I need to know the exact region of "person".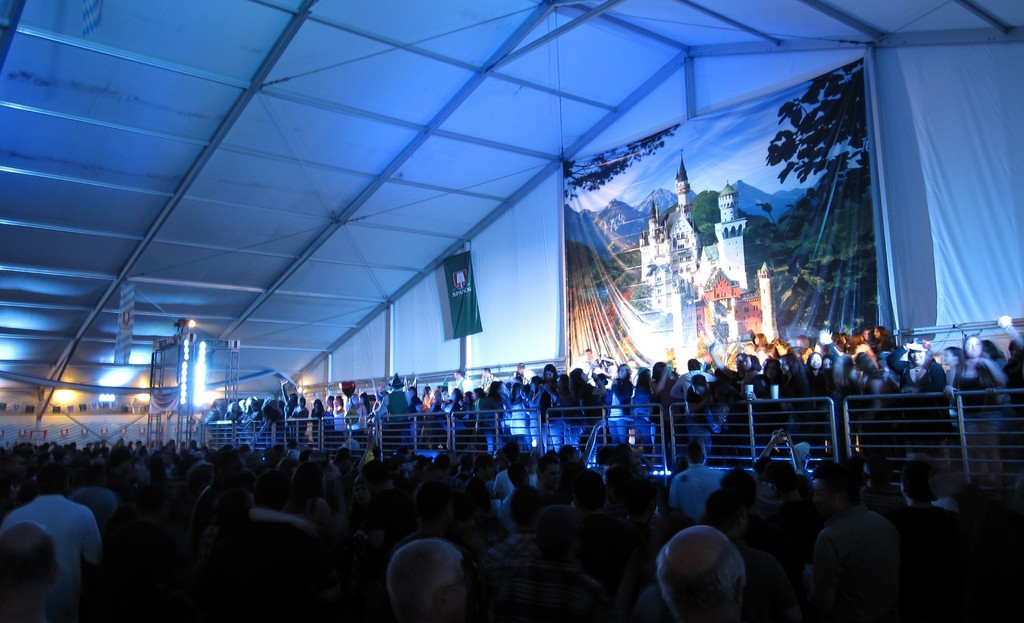
Region: 500, 464, 539, 526.
